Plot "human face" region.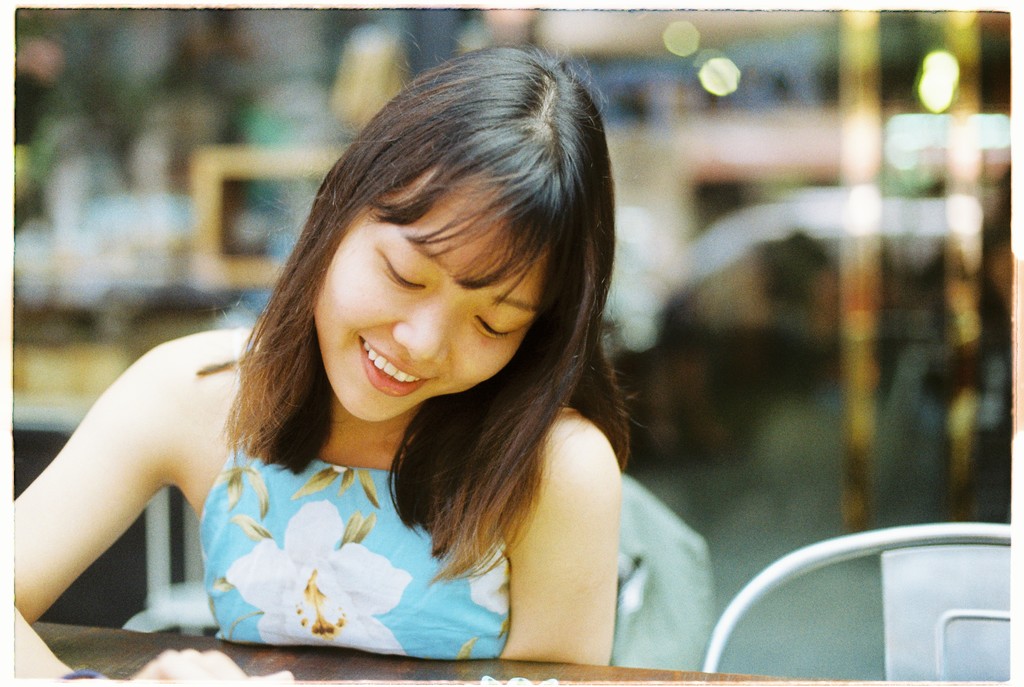
Plotted at 309, 163, 541, 424.
